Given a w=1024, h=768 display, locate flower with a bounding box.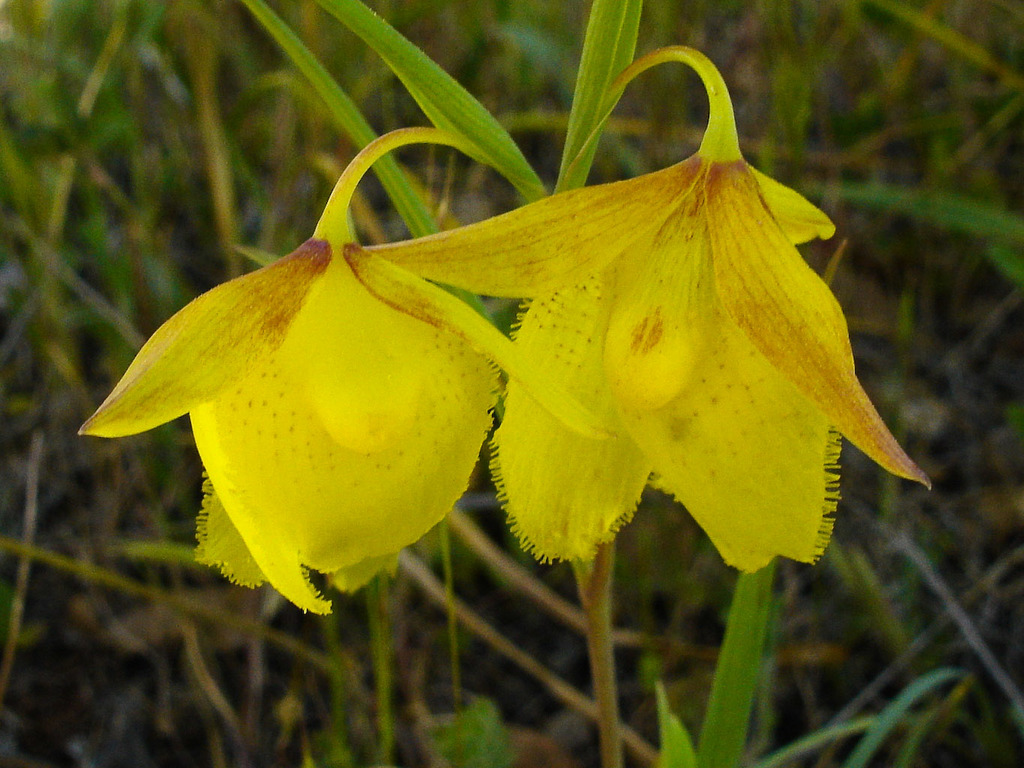
Located: 361:42:942:586.
